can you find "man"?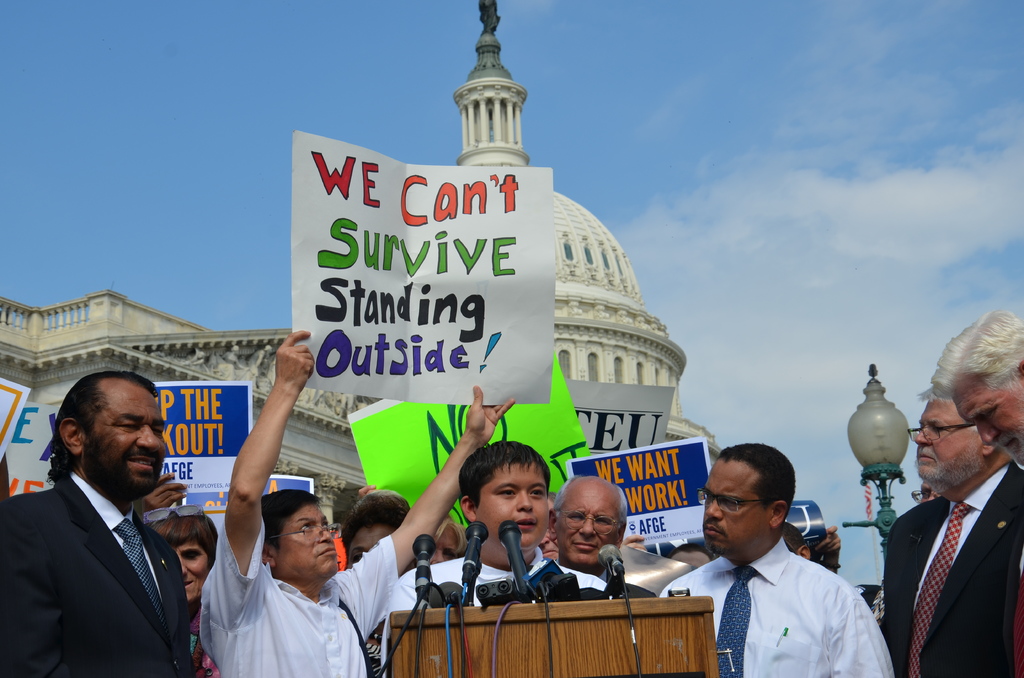
Yes, bounding box: <bbox>780, 520, 818, 563</bbox>.
